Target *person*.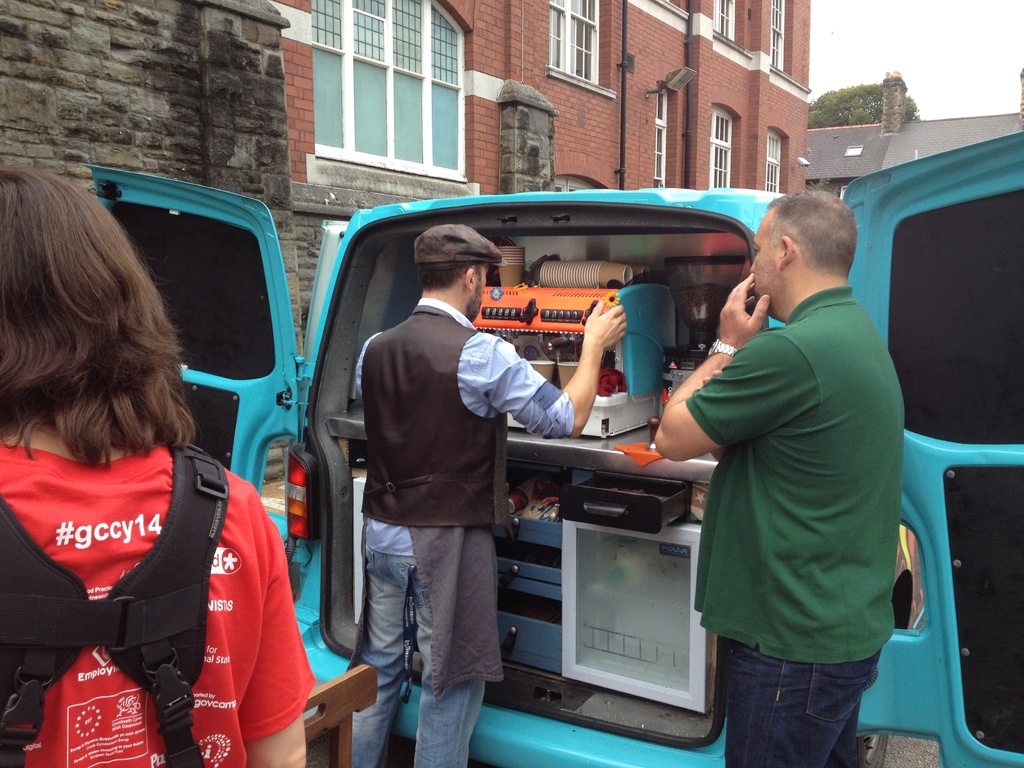
Target region: 0:162:311:767.
